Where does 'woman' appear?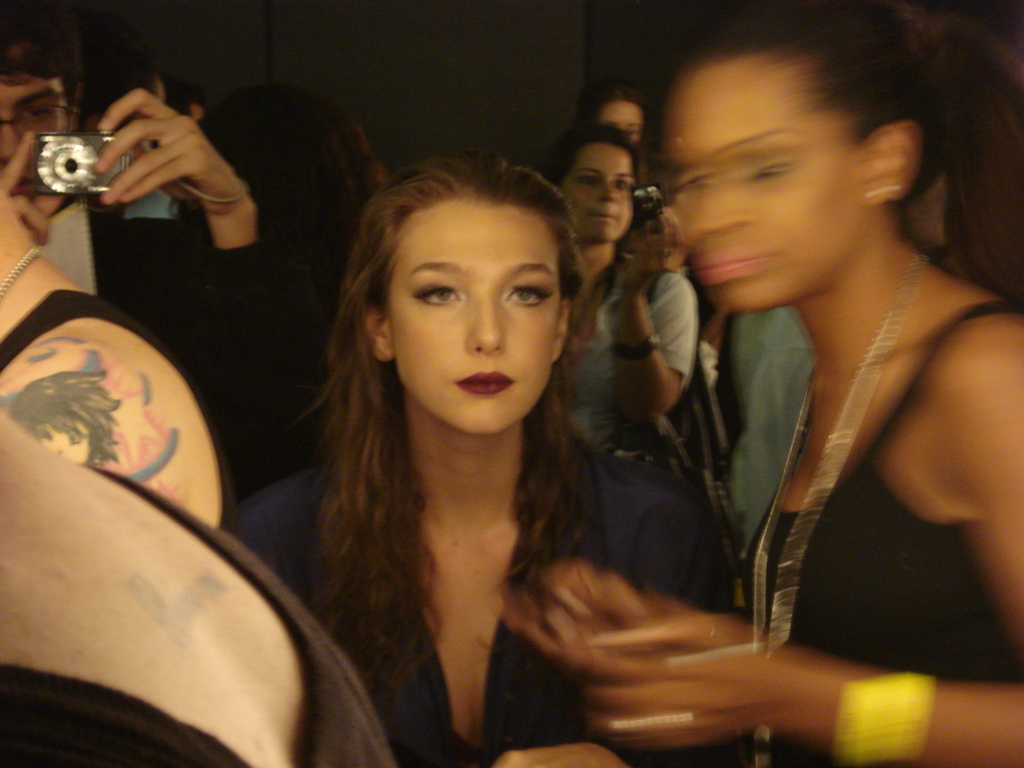
Appears at bbox=[223, 163, 738, 767].
